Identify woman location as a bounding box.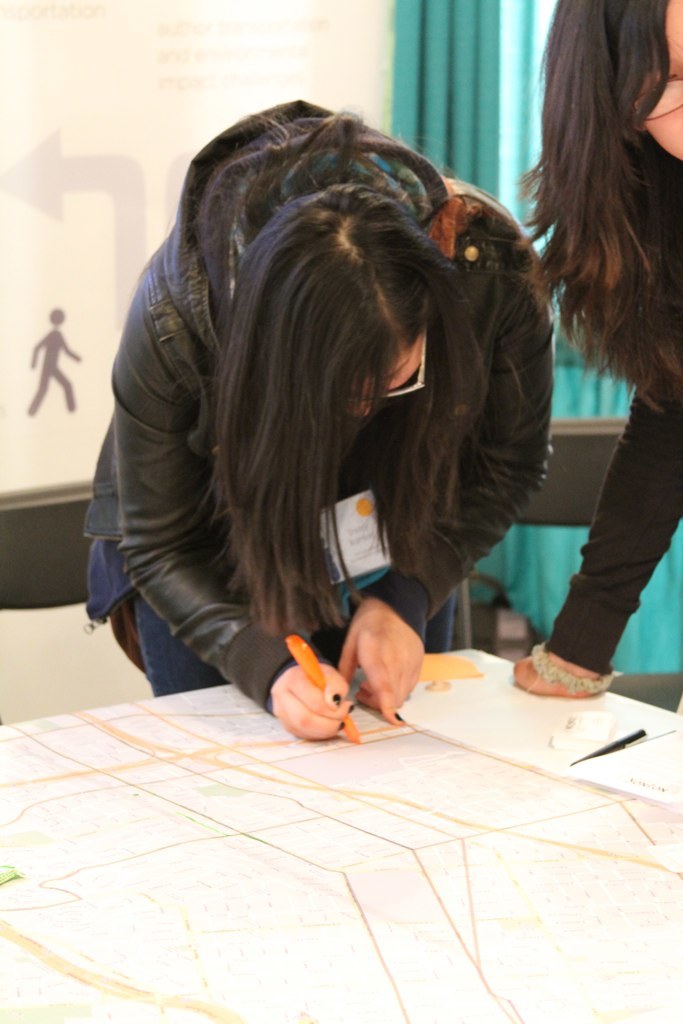
{"x1": 100, "y1": 0, "x2": 615, "y2": 713}.
